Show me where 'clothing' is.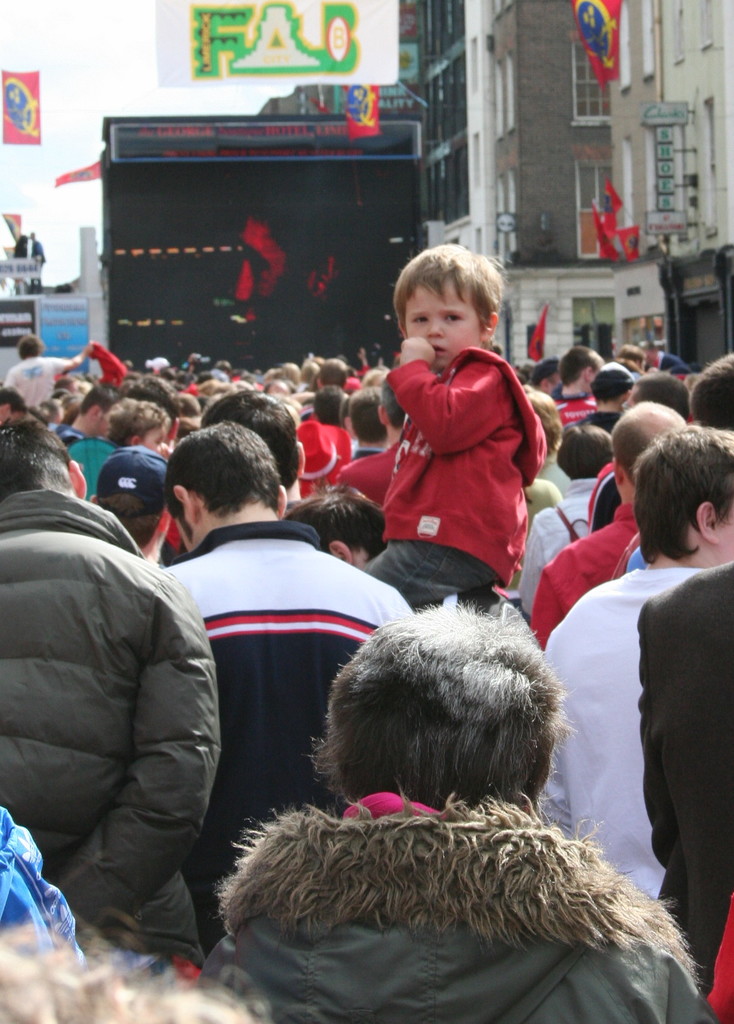
'clothing' is at select_region(518, 510, 628, 648).
